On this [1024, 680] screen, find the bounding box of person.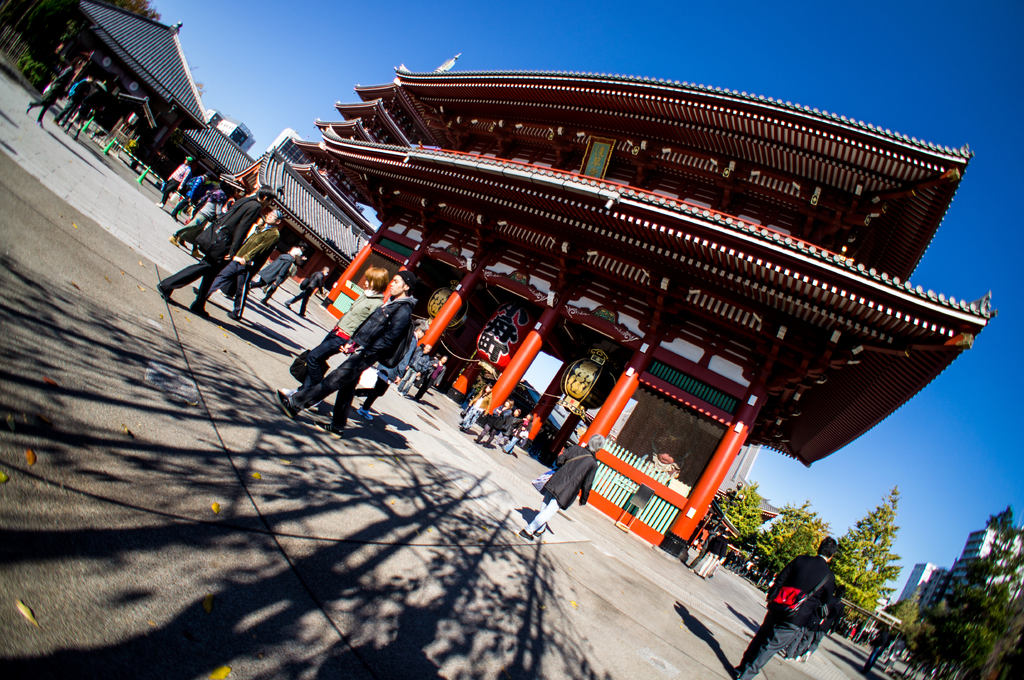
Bounding box: 22/61/84/129.
